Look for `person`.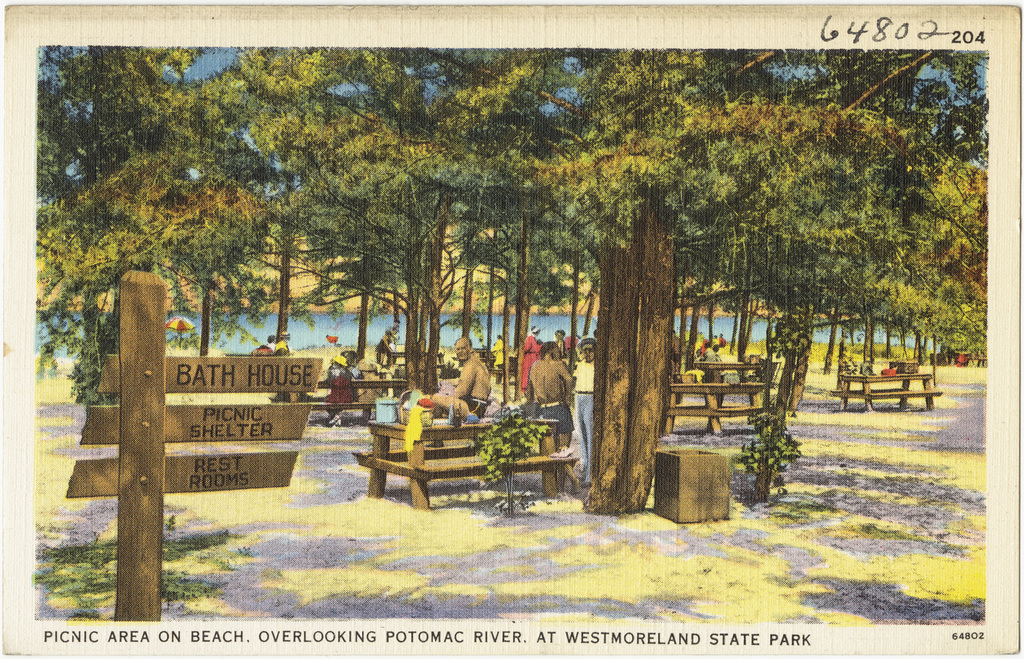
Found: (551, 328, 572, 355).
